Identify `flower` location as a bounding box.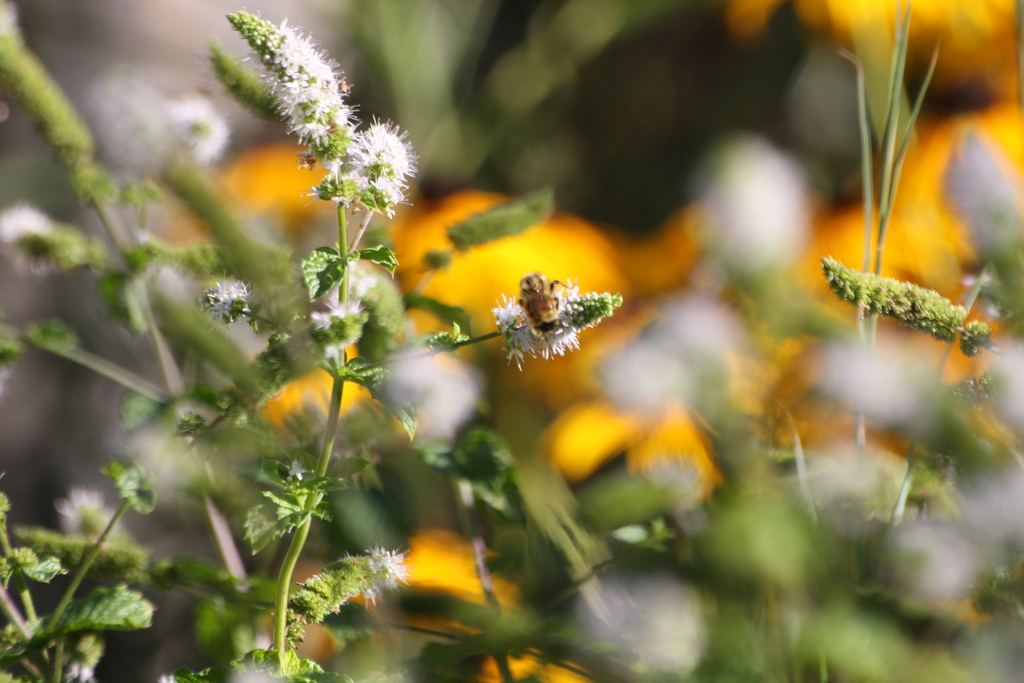
region(690, 135, 825, 273).
